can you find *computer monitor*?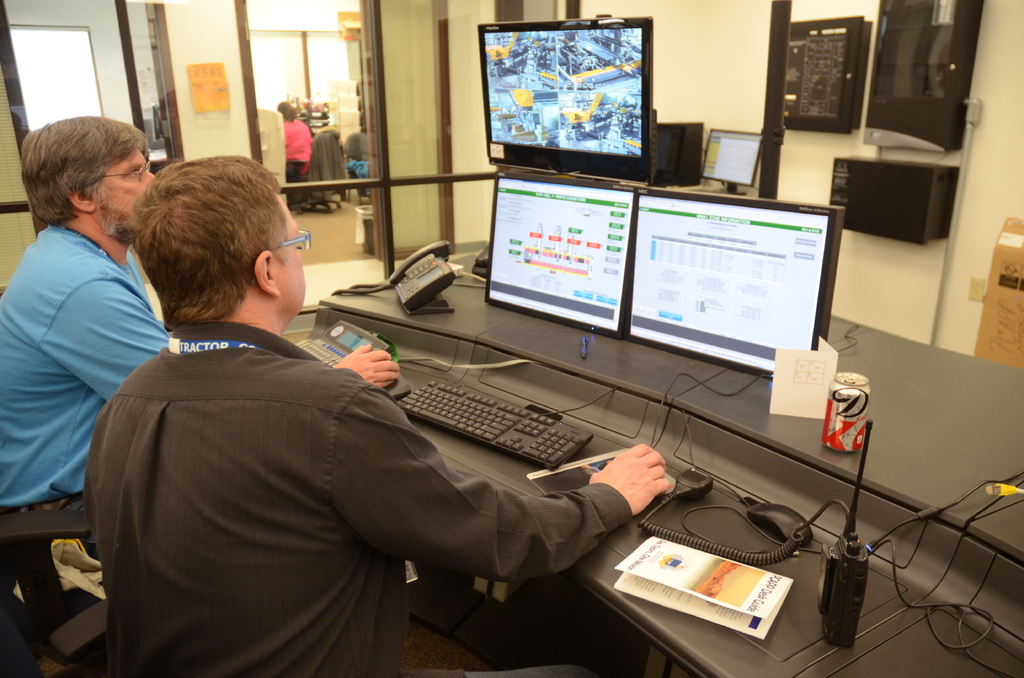
Yes, bounding box: select_region(696, 129, 765, 185).
